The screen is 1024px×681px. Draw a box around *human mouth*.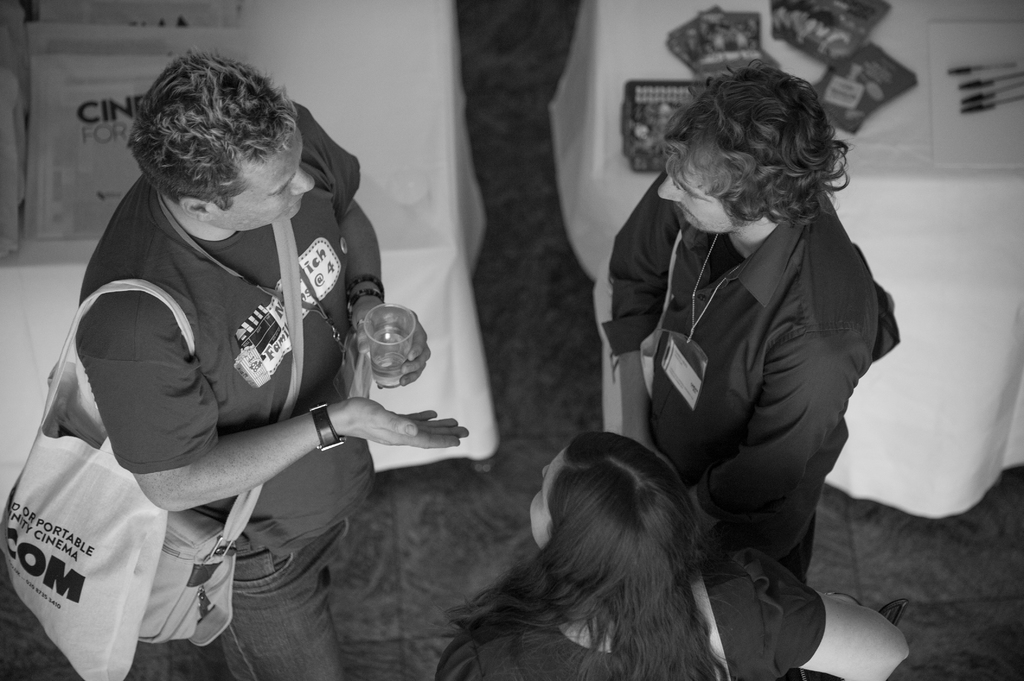
<region>283, 197, 305, 217</region>.
